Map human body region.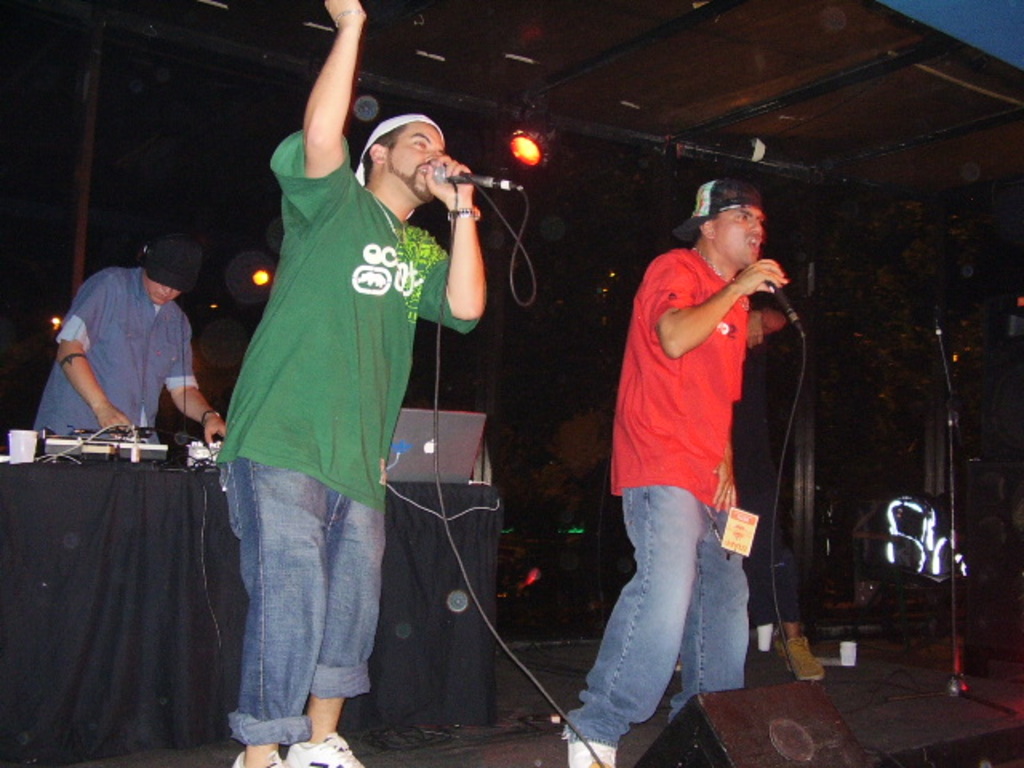
Mapped to bbox(219, 0, 486, 766).
